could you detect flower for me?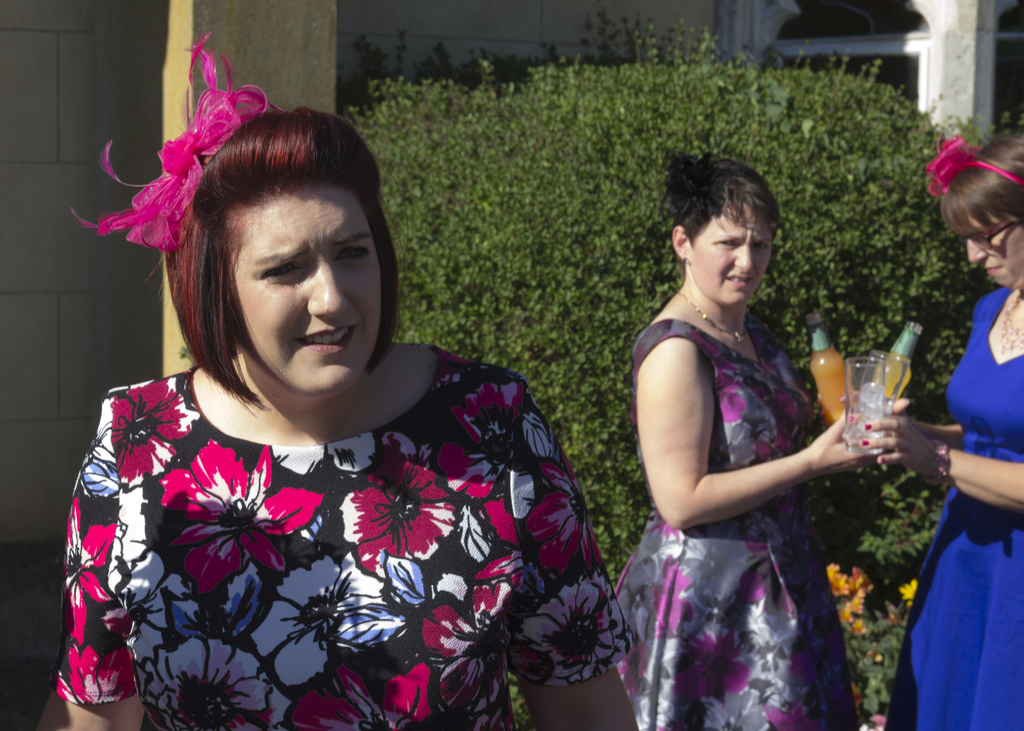
Detection result: detection(339, 447, 454, 583).
